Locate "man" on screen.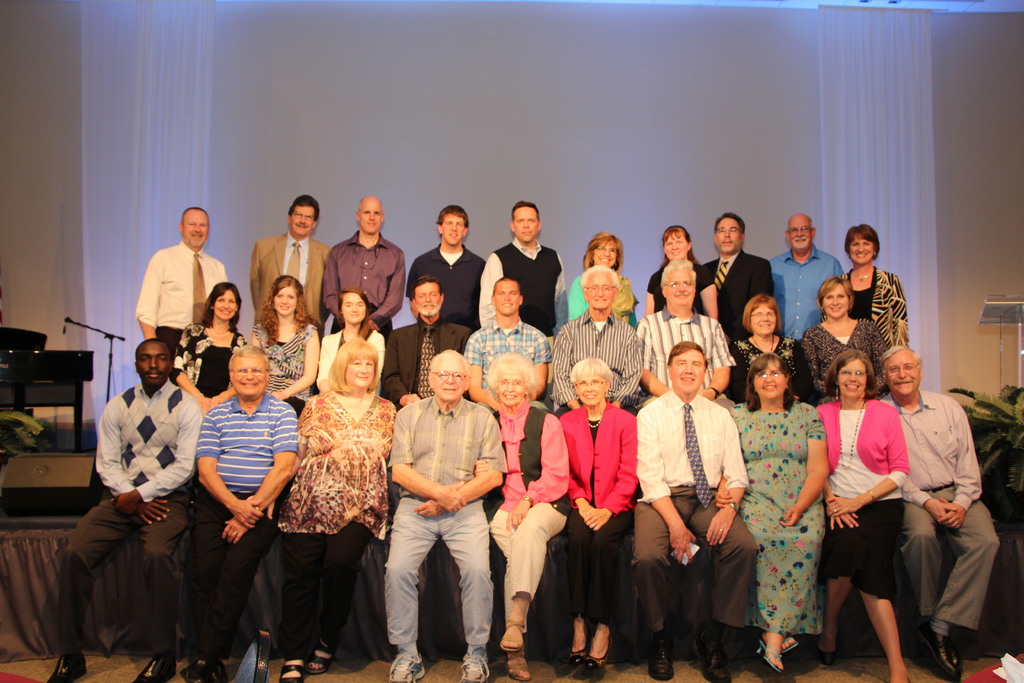
On screen at BBox(45, 338, 202, 682).
